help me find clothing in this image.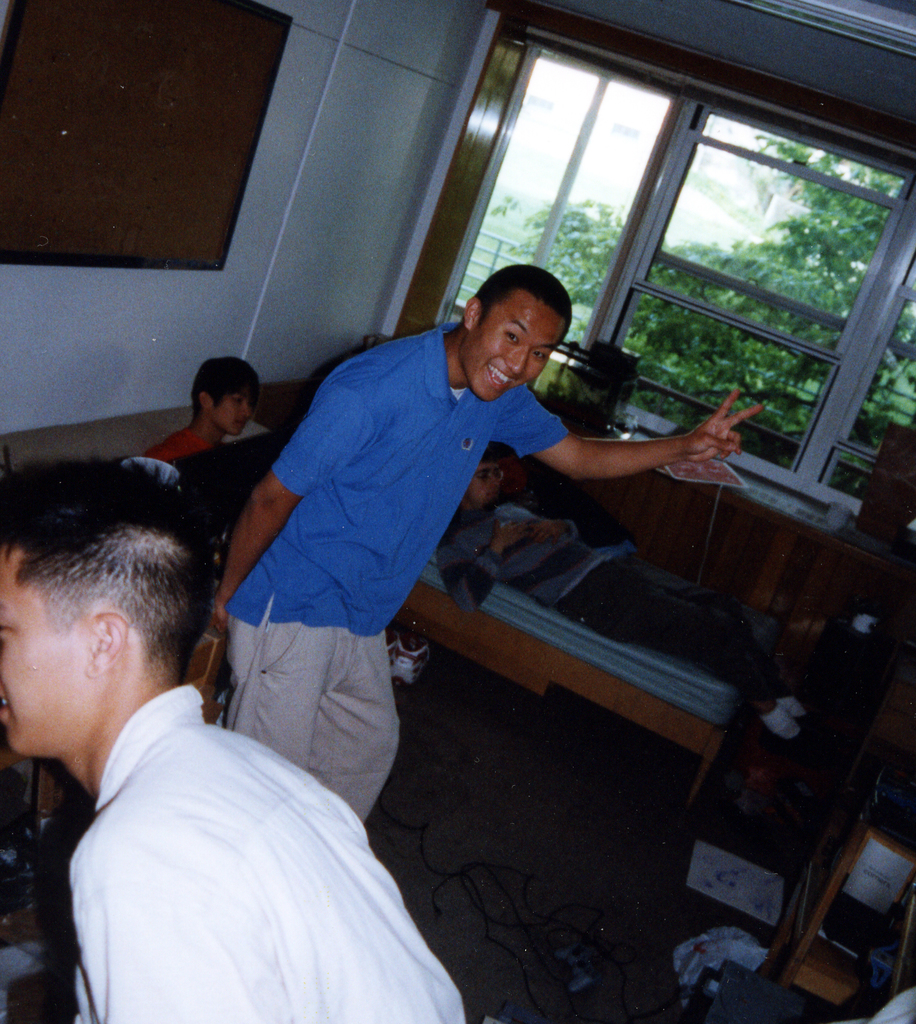
Found it: 446, 498, 638, 631.
